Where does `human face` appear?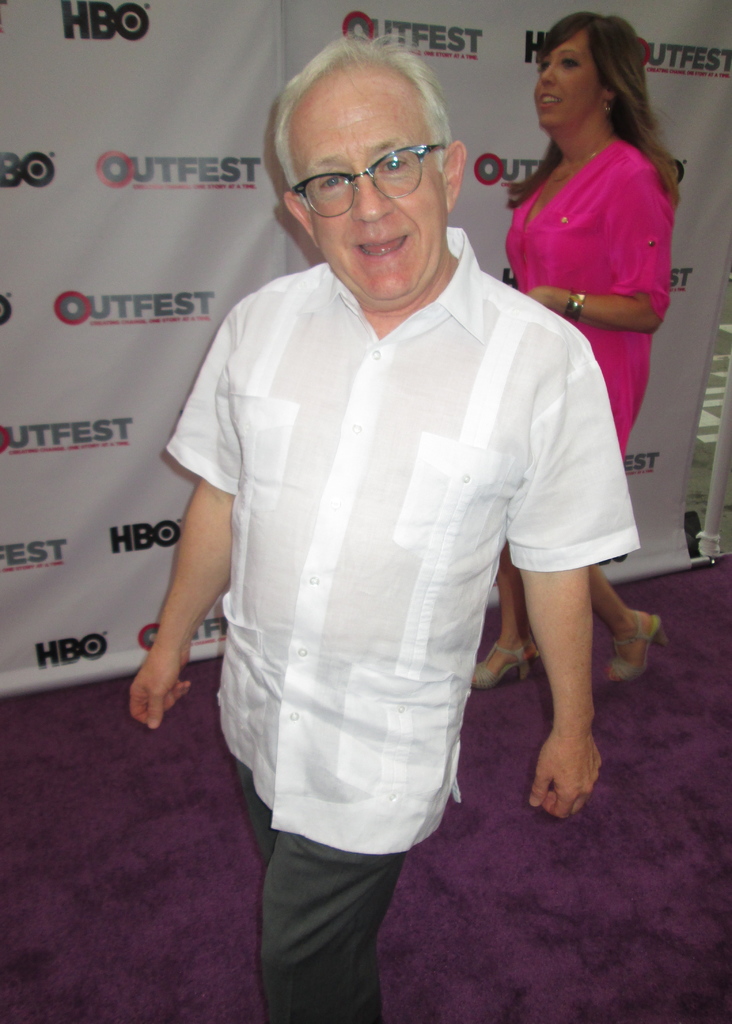
Appears at left=530, top=26, right=608, bottom=131.
